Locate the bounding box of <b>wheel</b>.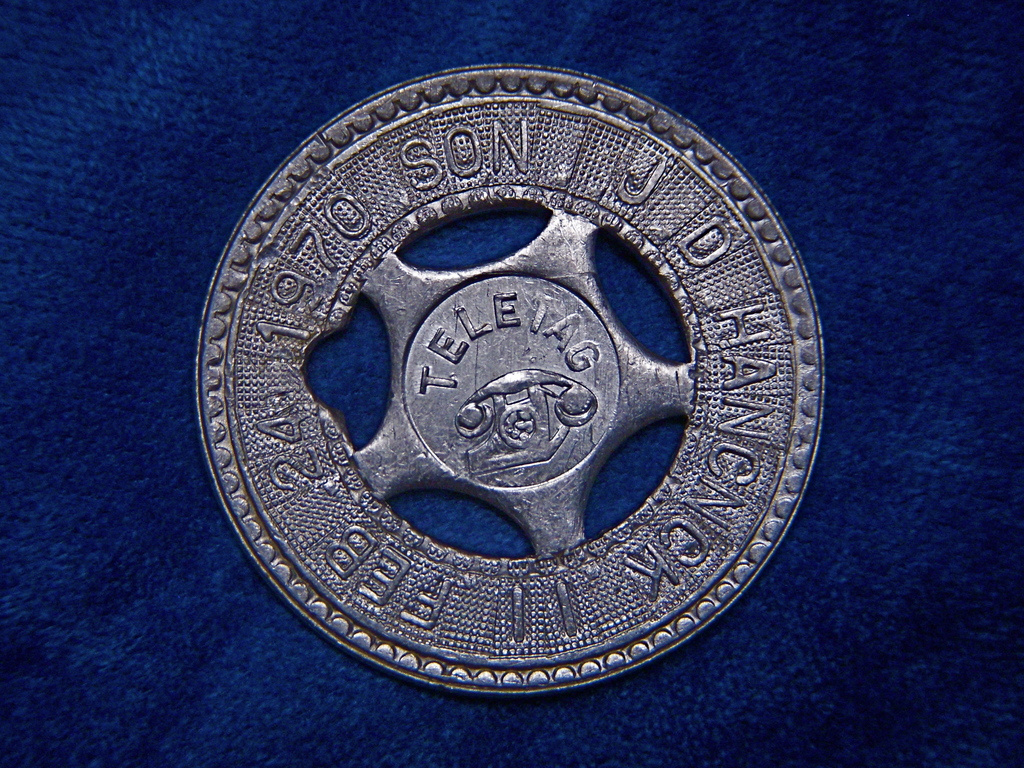
Bounding box: box(190, 57, 828, 701).
